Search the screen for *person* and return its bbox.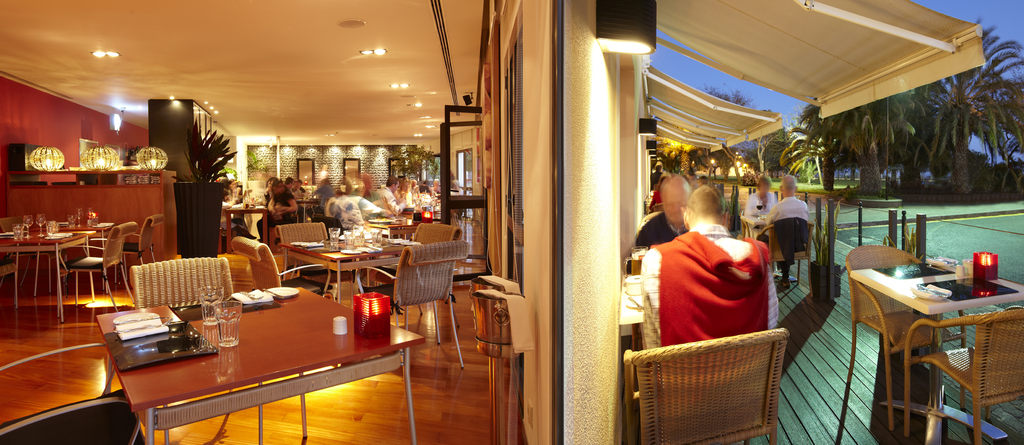
Found: Rect(762, 177, 808, 221).
